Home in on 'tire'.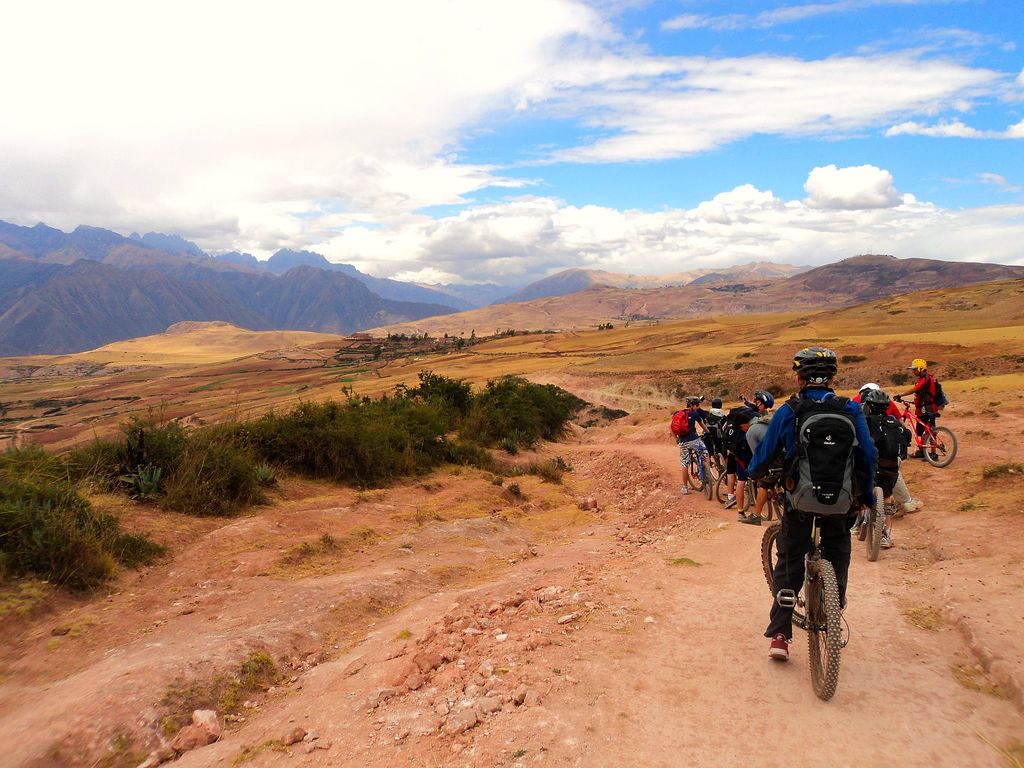
Homed in at bbox=(687, 458, 702, 491).
